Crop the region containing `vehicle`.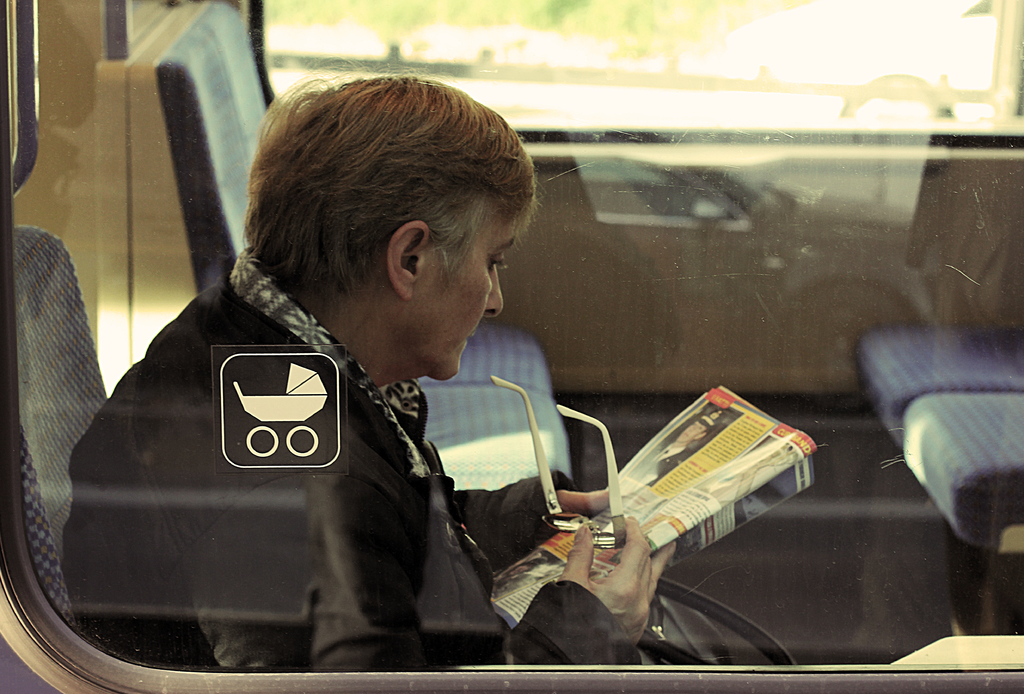
Crop region: 0/0/1023/693.
